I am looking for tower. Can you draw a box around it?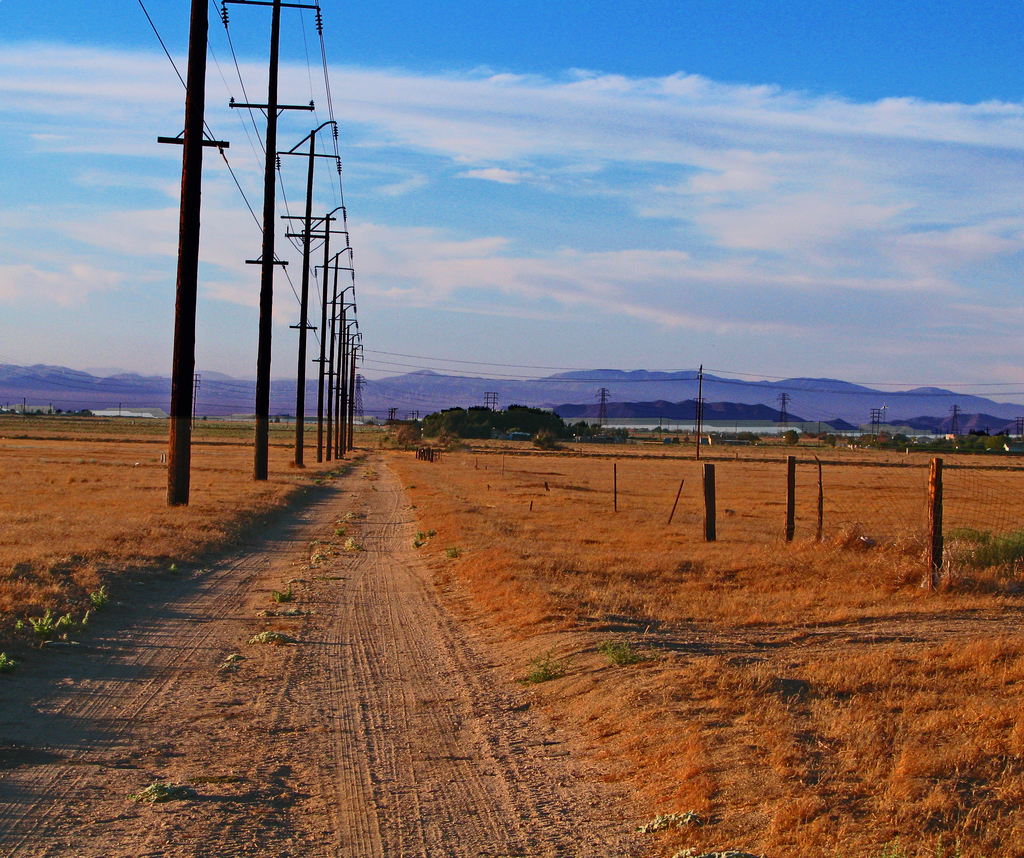
Sure, the bounding box is {"left": 943, "top": 398, "right": 973, "bottom": 437}.
